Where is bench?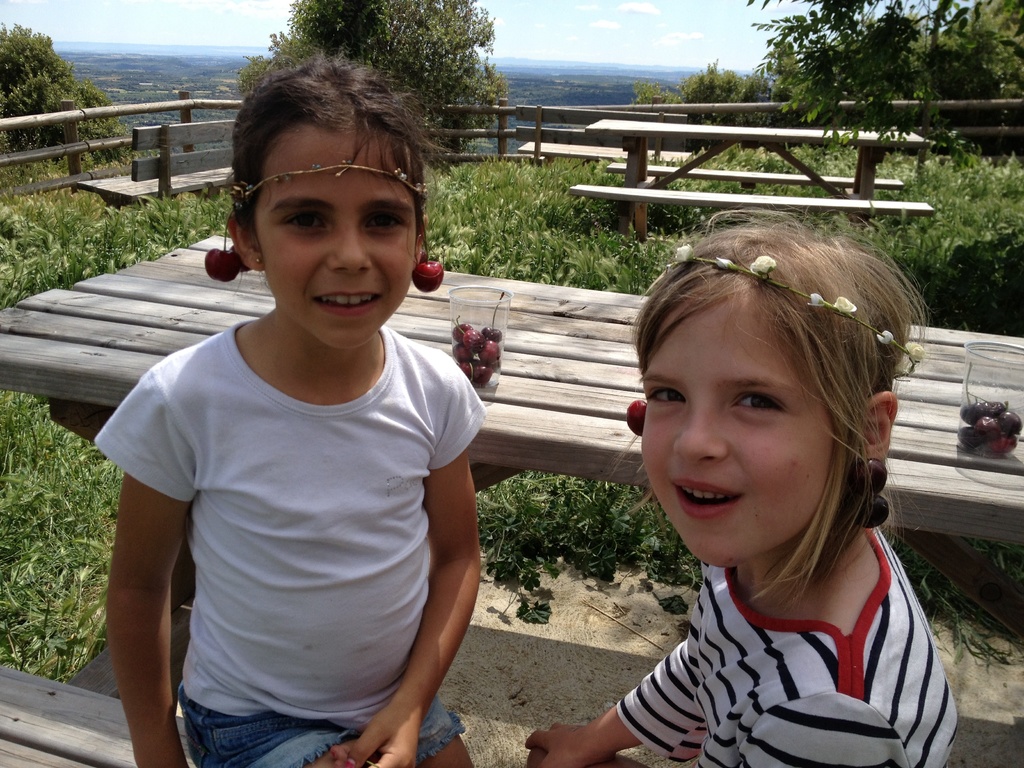
(left=571, top=117, right=937, bottom=241).
